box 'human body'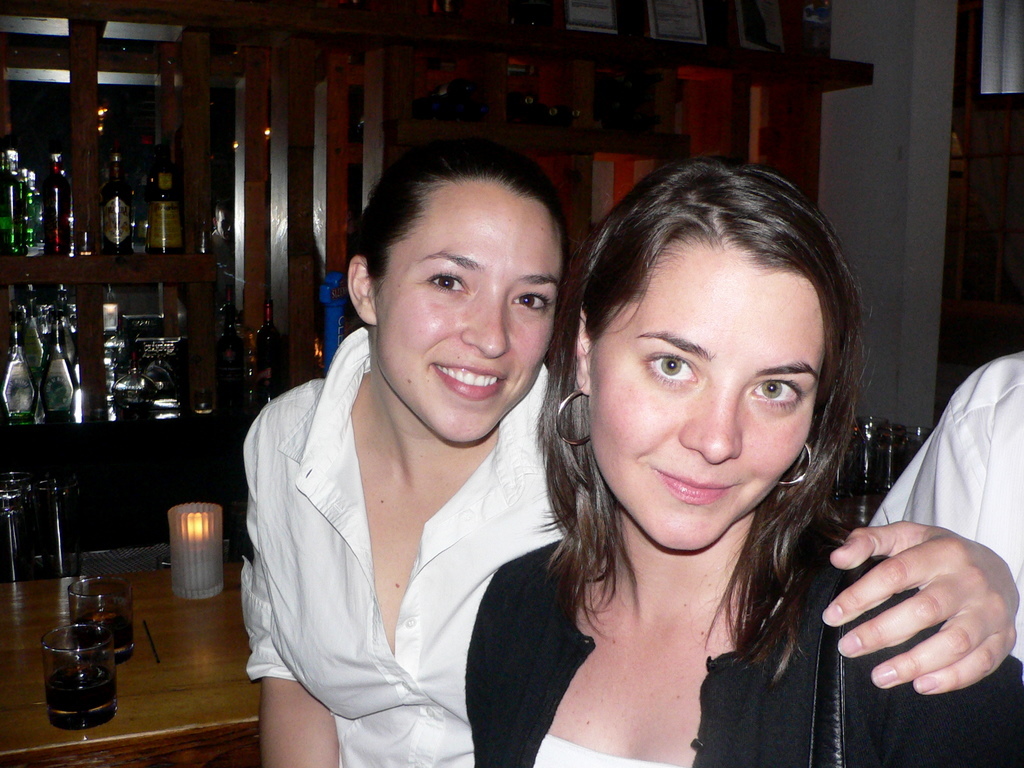
{"x1": 237, "y1": 147, "x2": 1023, "y2": 767}
